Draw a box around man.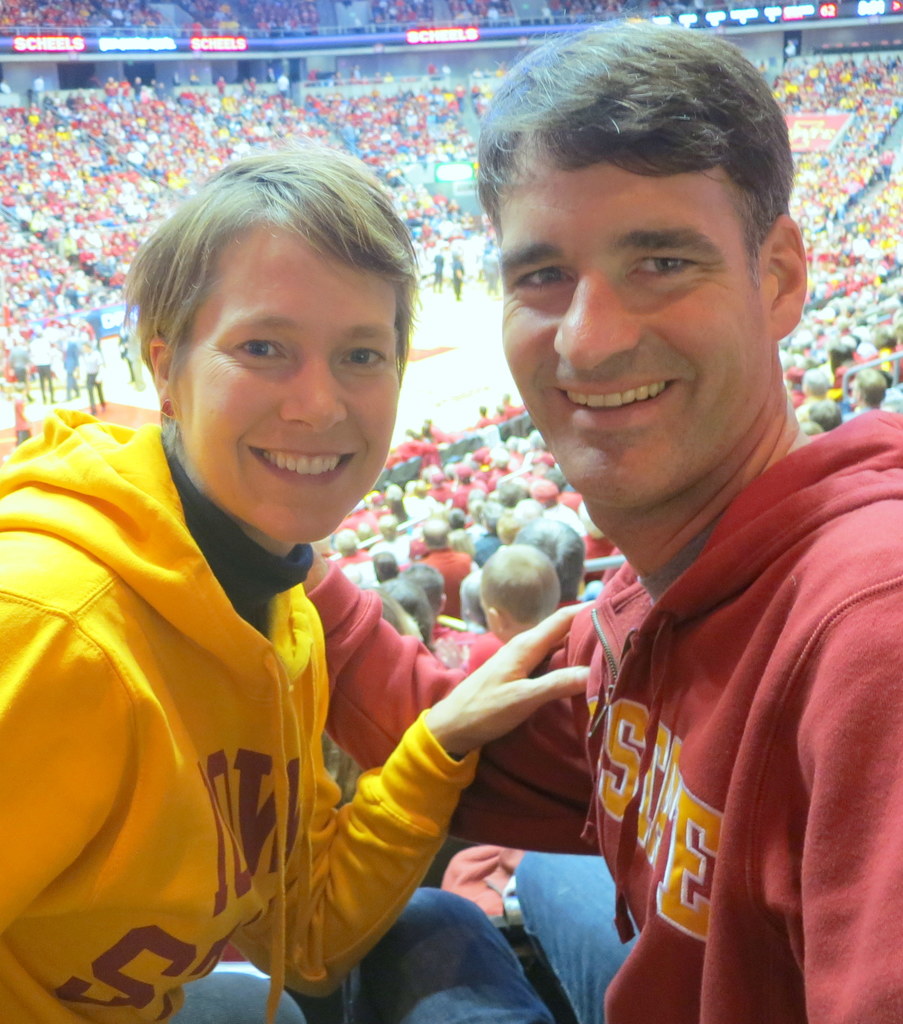
[left=0, top=149, right=597, bottom=1023].
